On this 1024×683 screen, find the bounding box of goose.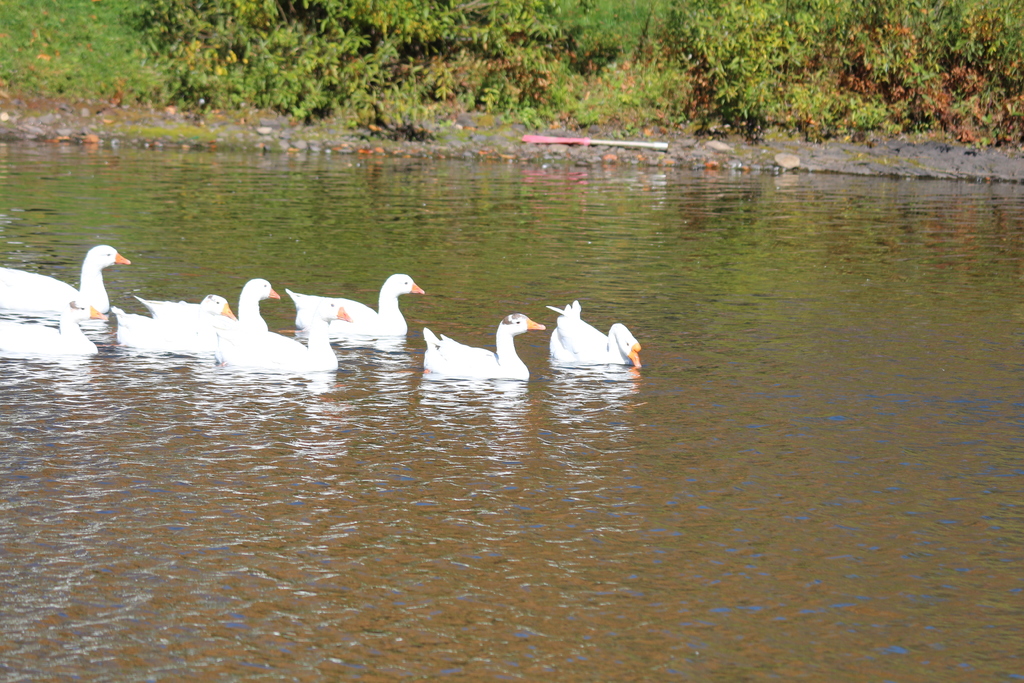
Bounding box: <box>543,299,641,365</box>.
